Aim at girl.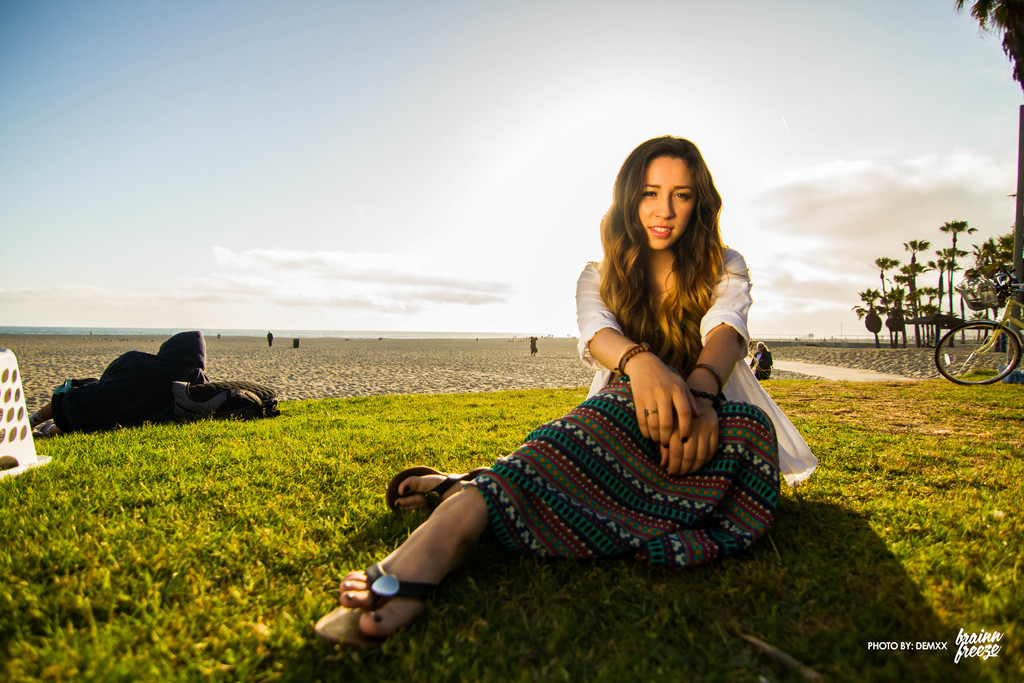
Aimed at <region>317, 140, 819, 650</region>.
